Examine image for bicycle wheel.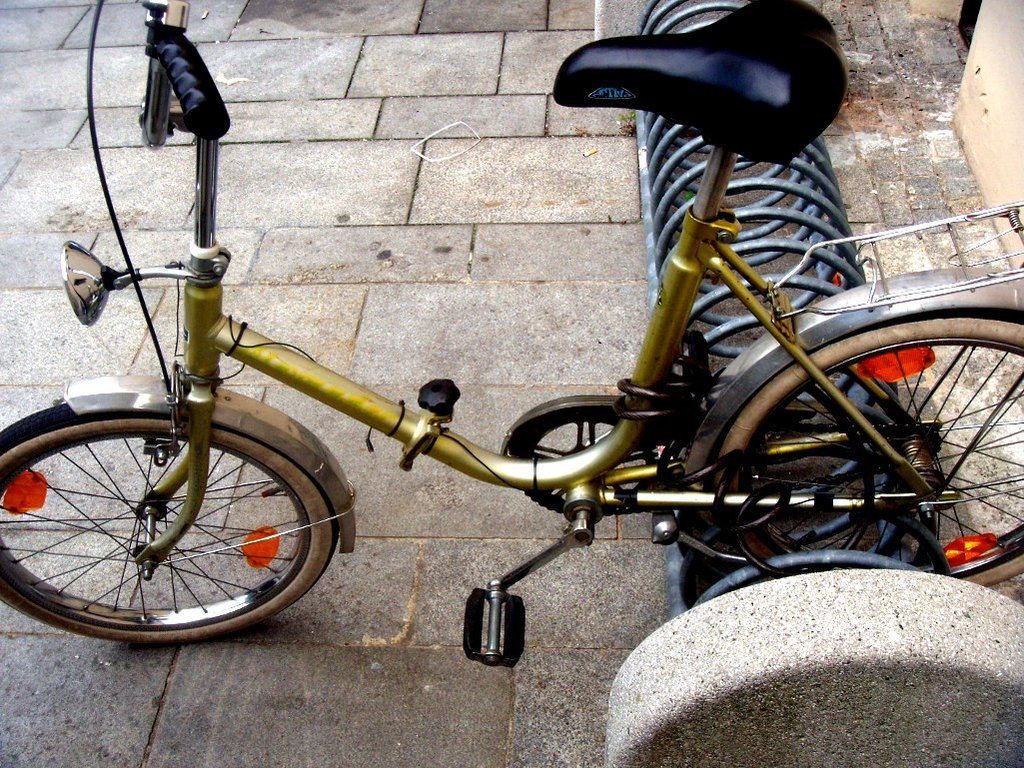
Examination result: bbox=(704, 314, 1023, 594).
